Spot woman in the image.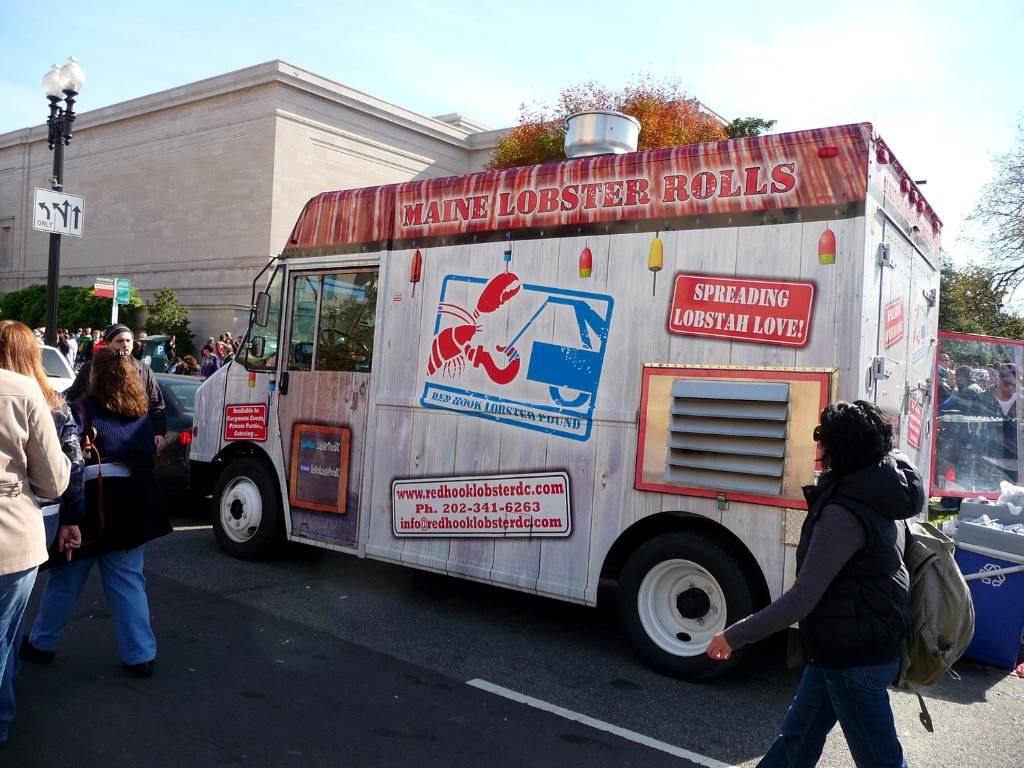
woman found at bbox(216, 334, 221, 362).
